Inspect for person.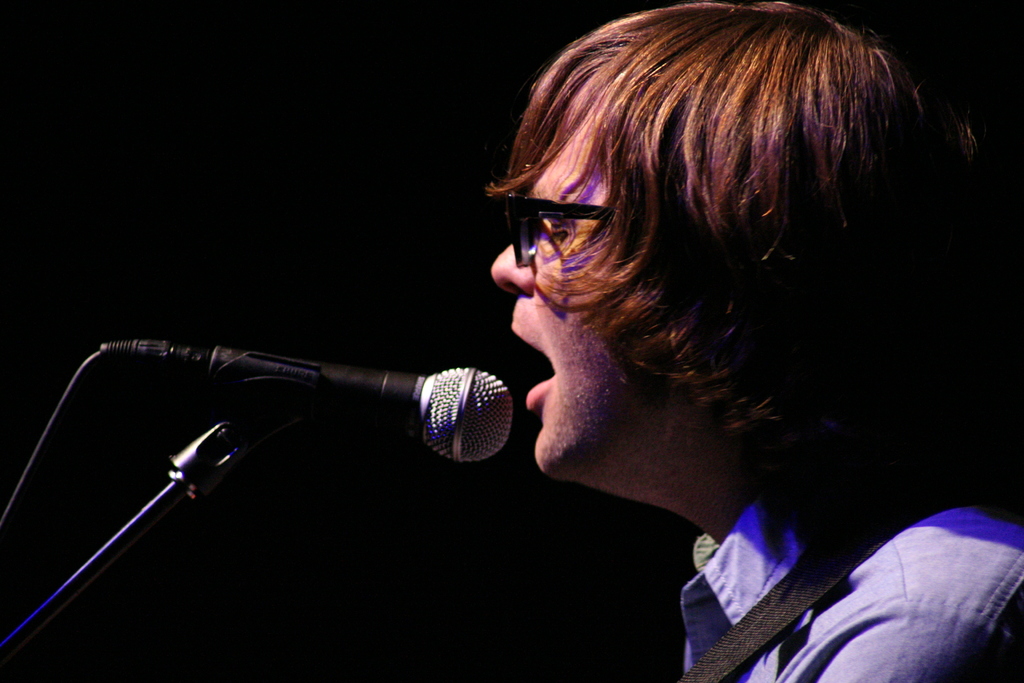
Inspection: <box>489,5,1023,682</box>.
